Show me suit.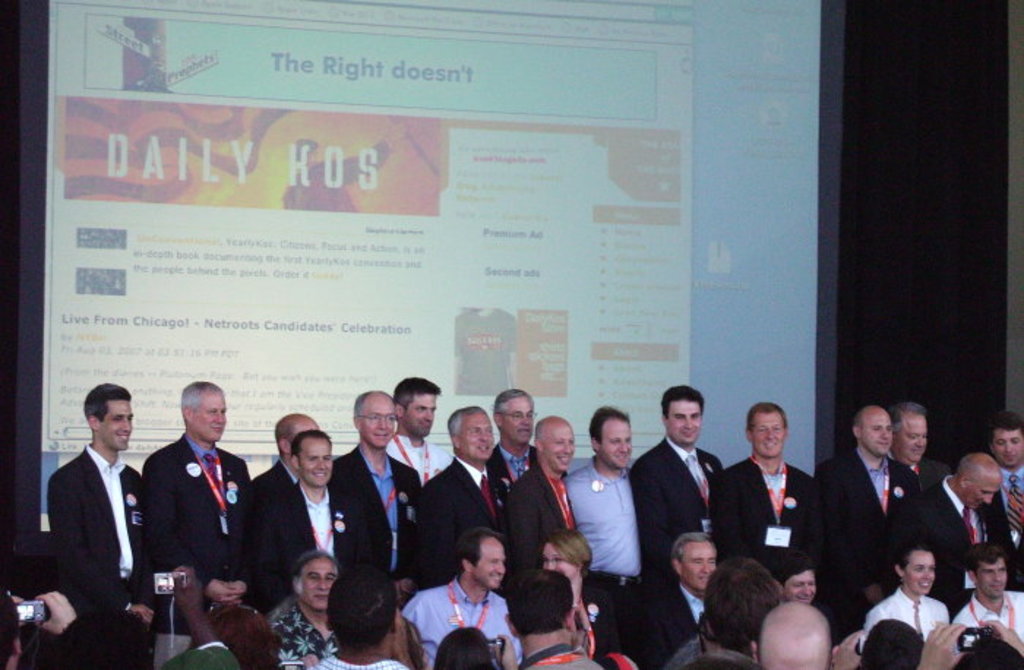
suit is here: (494,440,541,486).
